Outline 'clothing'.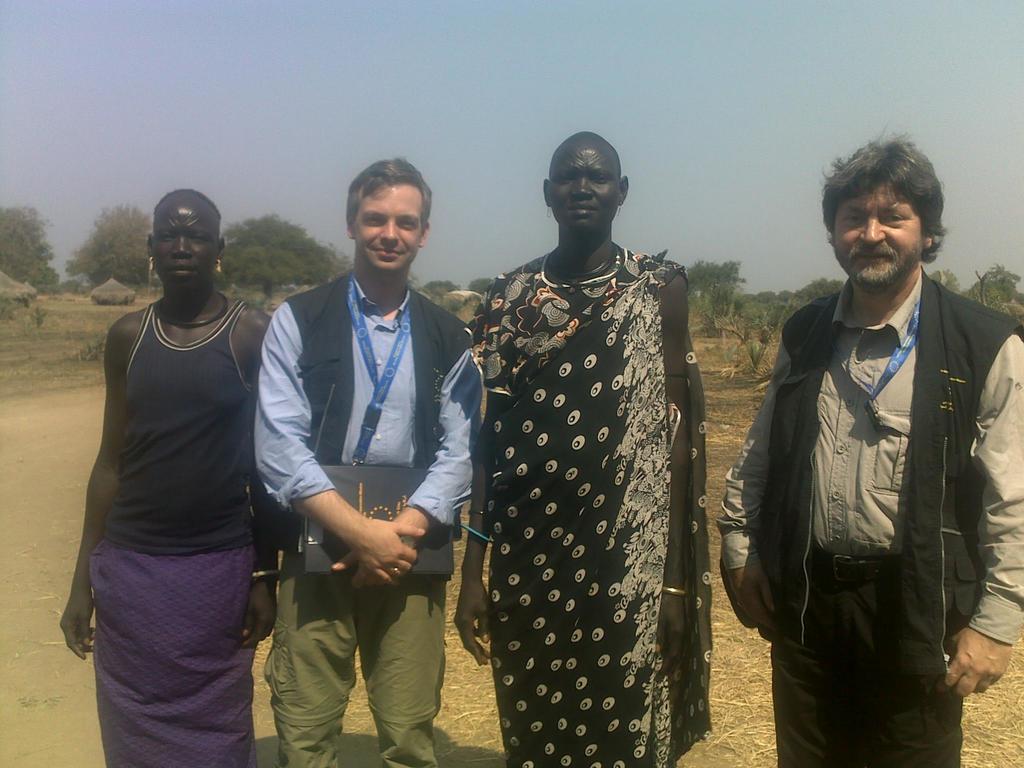
Outline: 436,148,721,754.
